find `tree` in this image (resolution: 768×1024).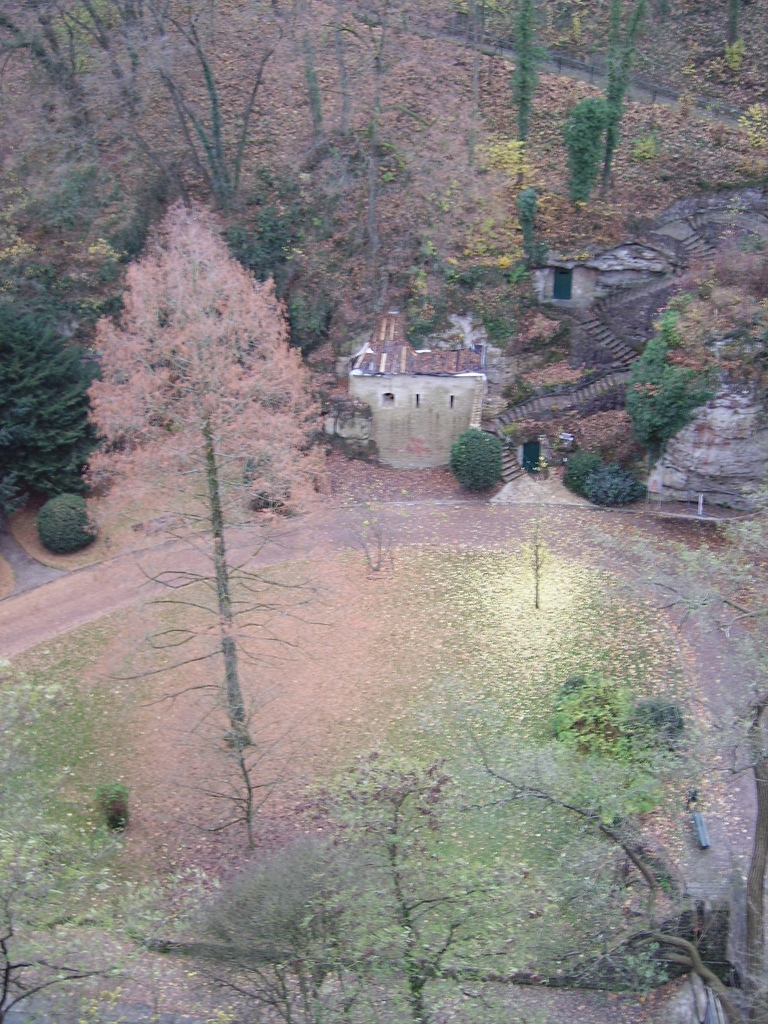
x1=541, y1=0, x2=644, y2=440.
